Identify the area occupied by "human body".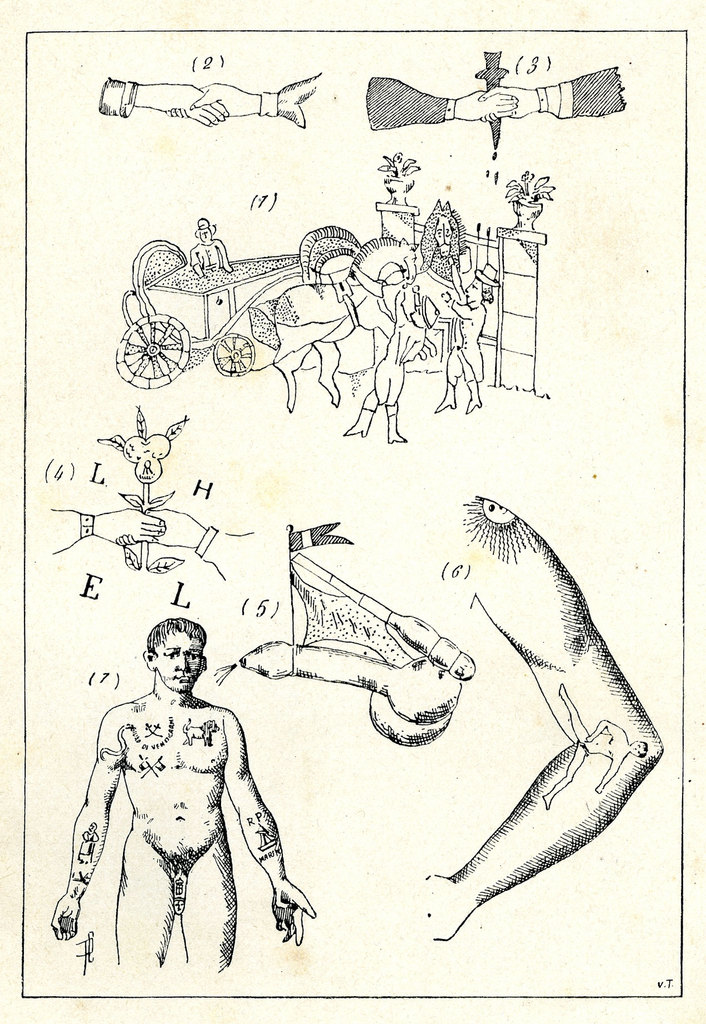
Area: BBox(189, 240, 230, 273).
